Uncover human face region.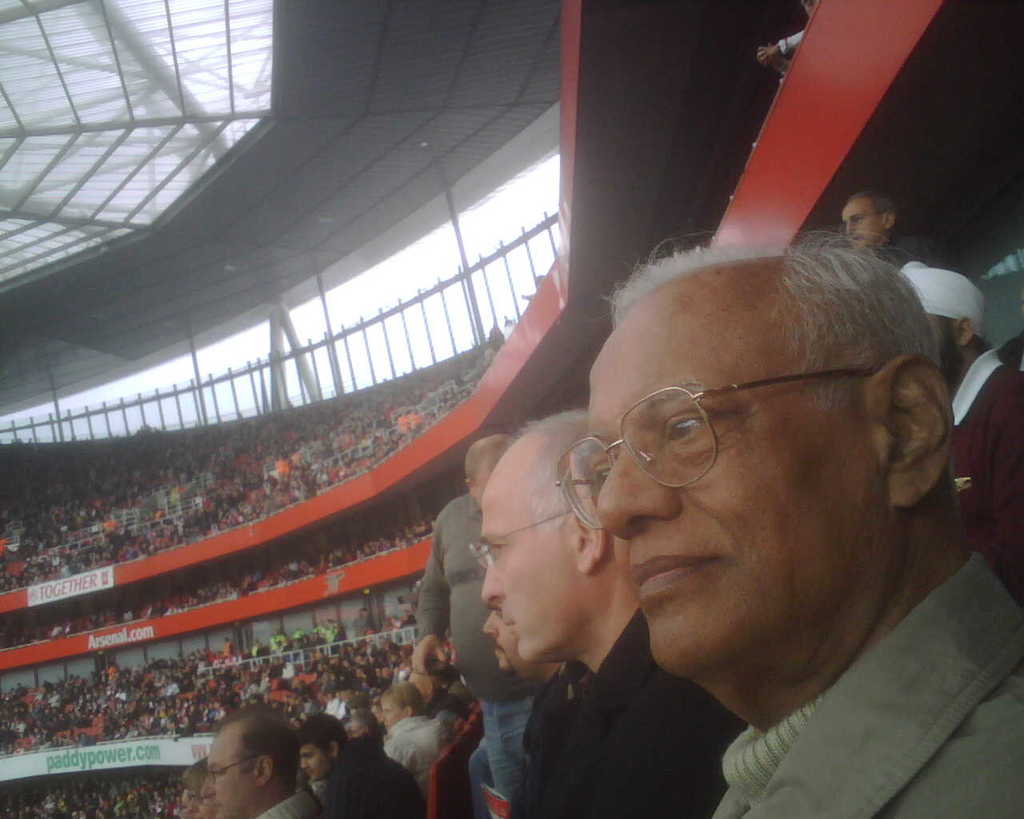
Uncovered: [593,285,879,665].
